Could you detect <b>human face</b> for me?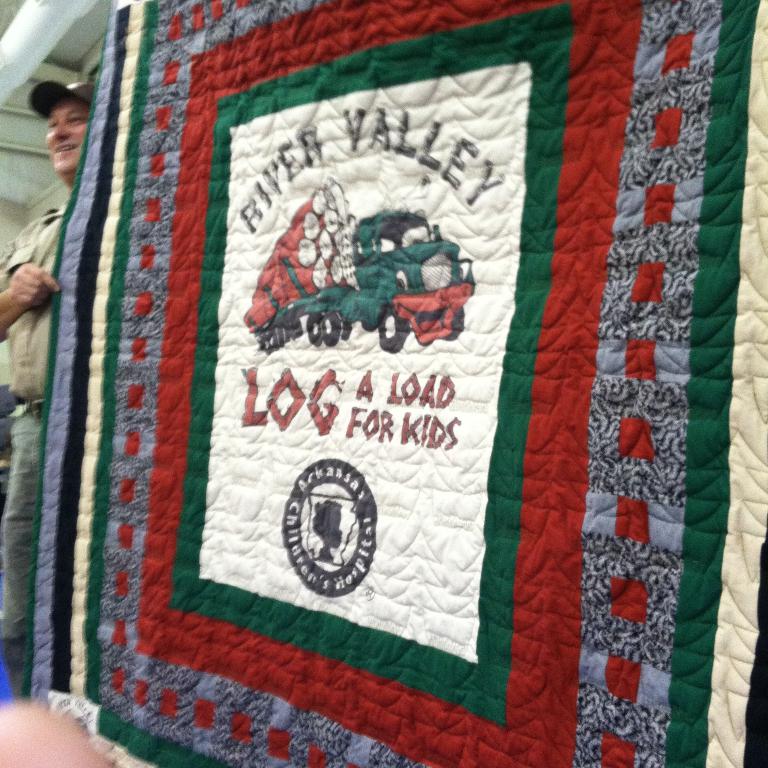
Detection result: bbox(44, 103, 91, 178).
